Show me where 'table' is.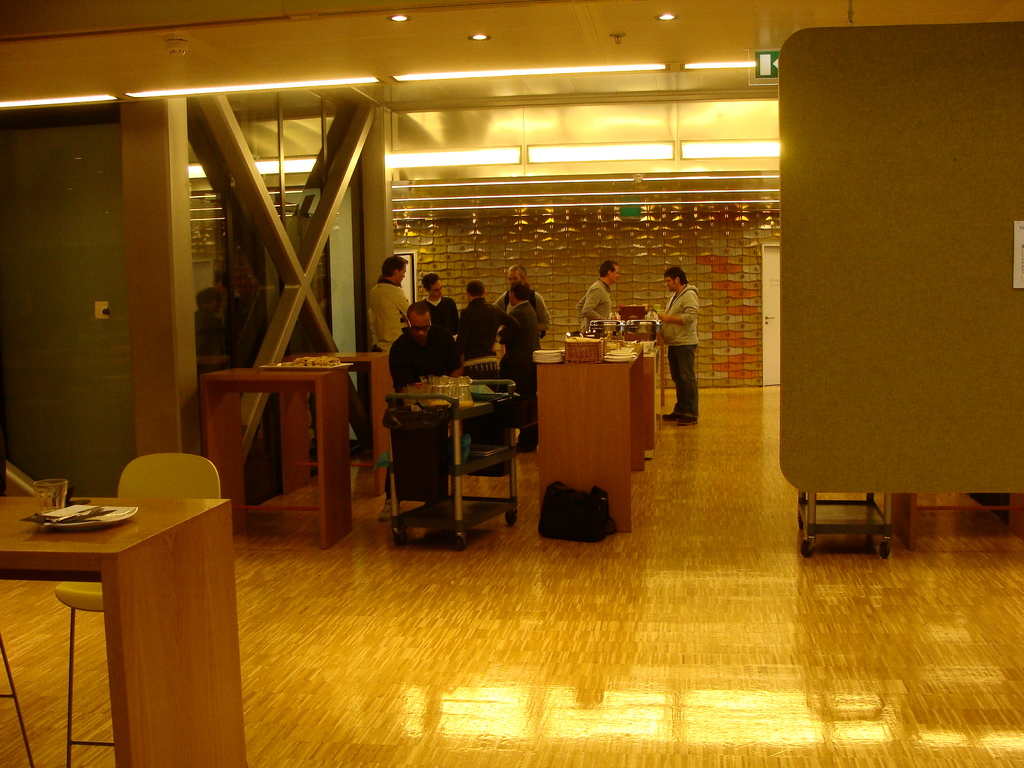
'table' is at detection(0, 492, 255, 767).
